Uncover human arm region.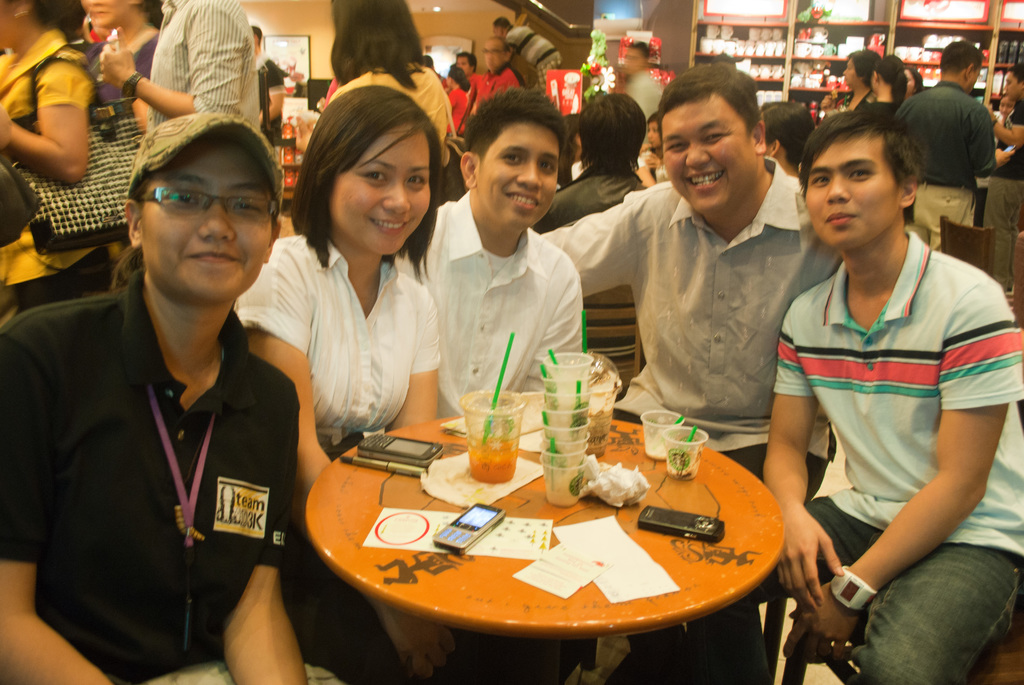
Uncovered: x1=764, y1=294, x2=838, y2=602.
